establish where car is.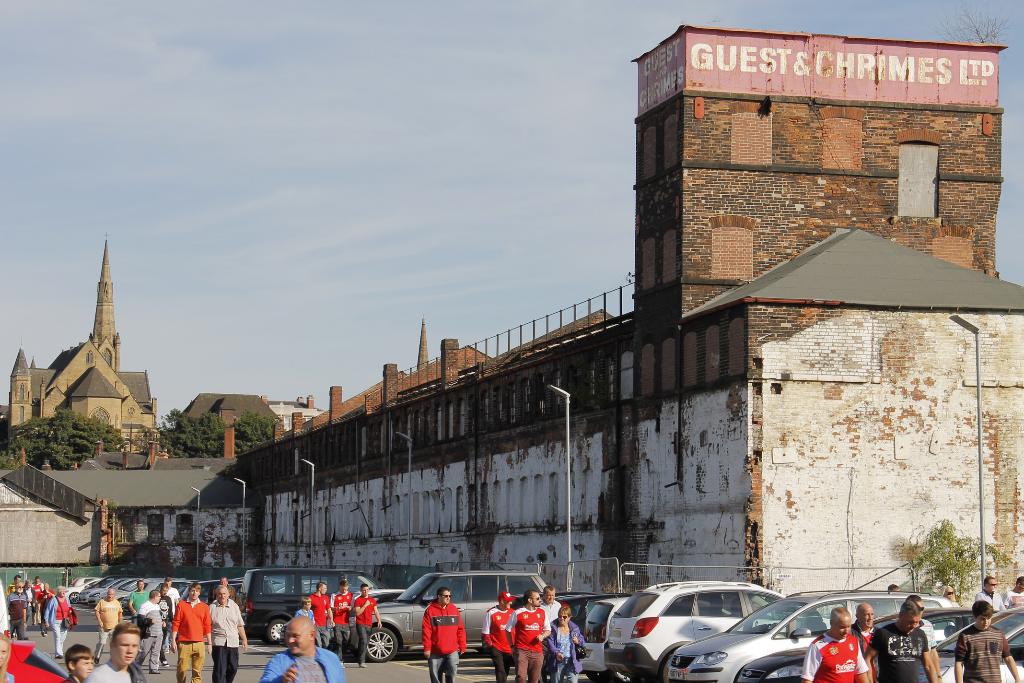
Established at left=739, top=608, right=989, bottom=680.
